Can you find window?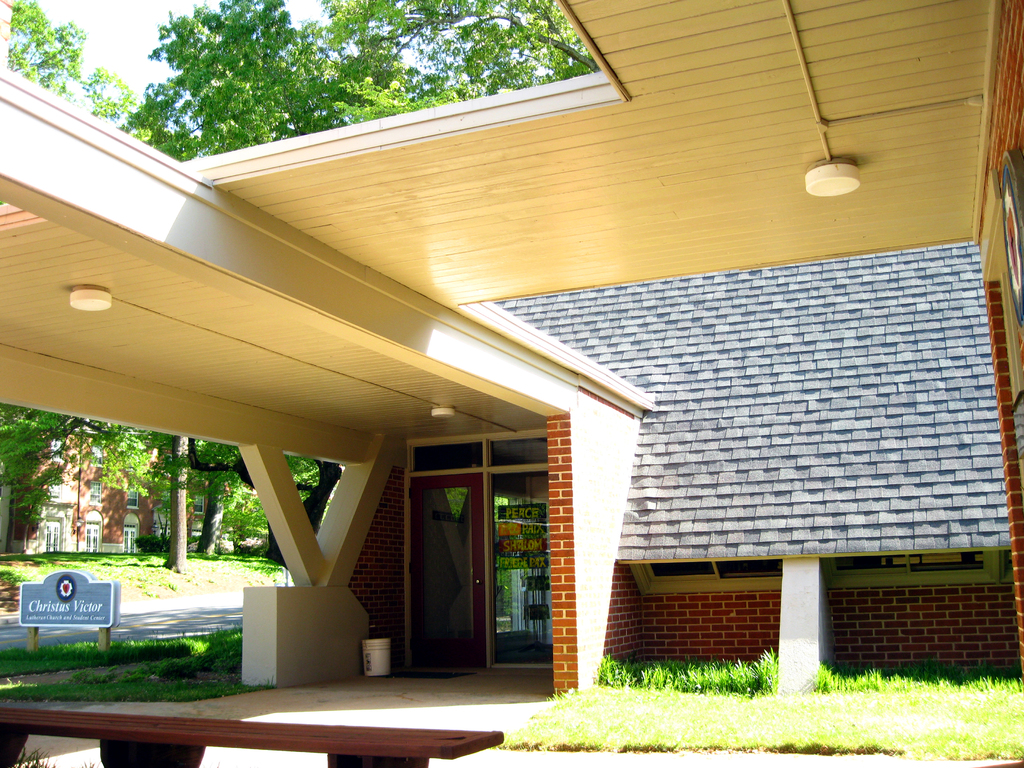
Yes, bounding box: BBox(40, 513, 59, 547).
